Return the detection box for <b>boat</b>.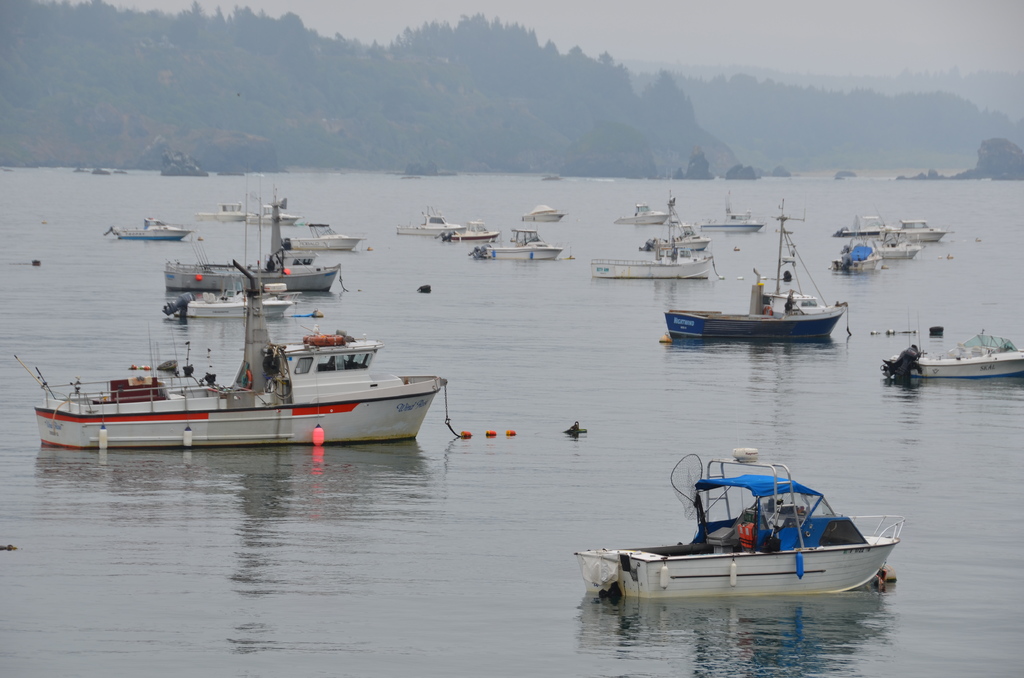
BBox(656, 193, 706, 246).
